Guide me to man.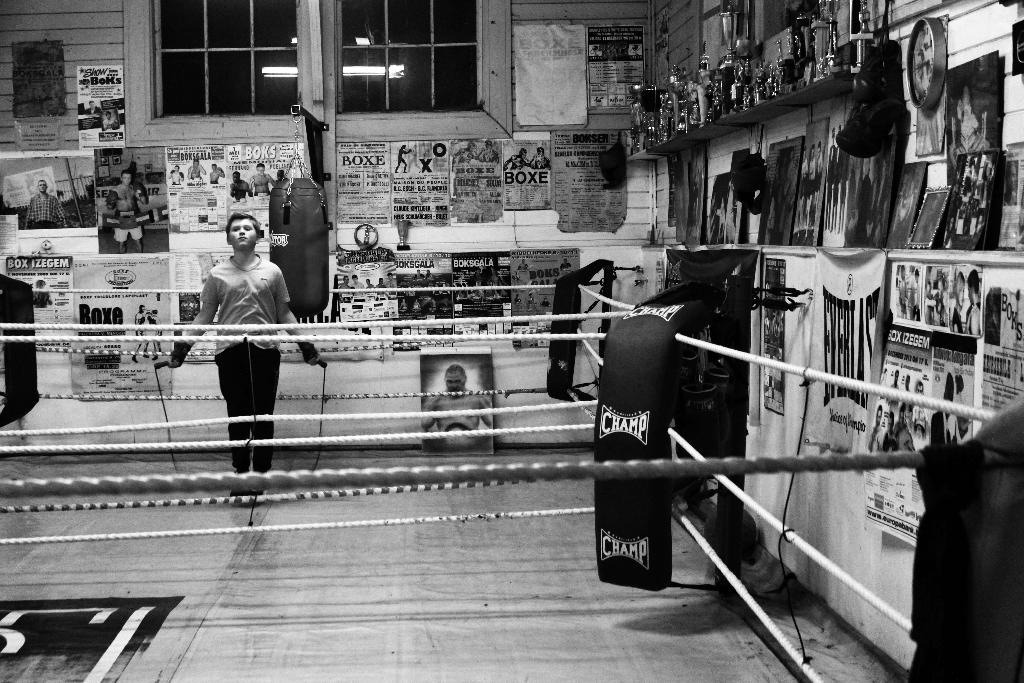
Guidance: crop(130, 302, 154, 363).
